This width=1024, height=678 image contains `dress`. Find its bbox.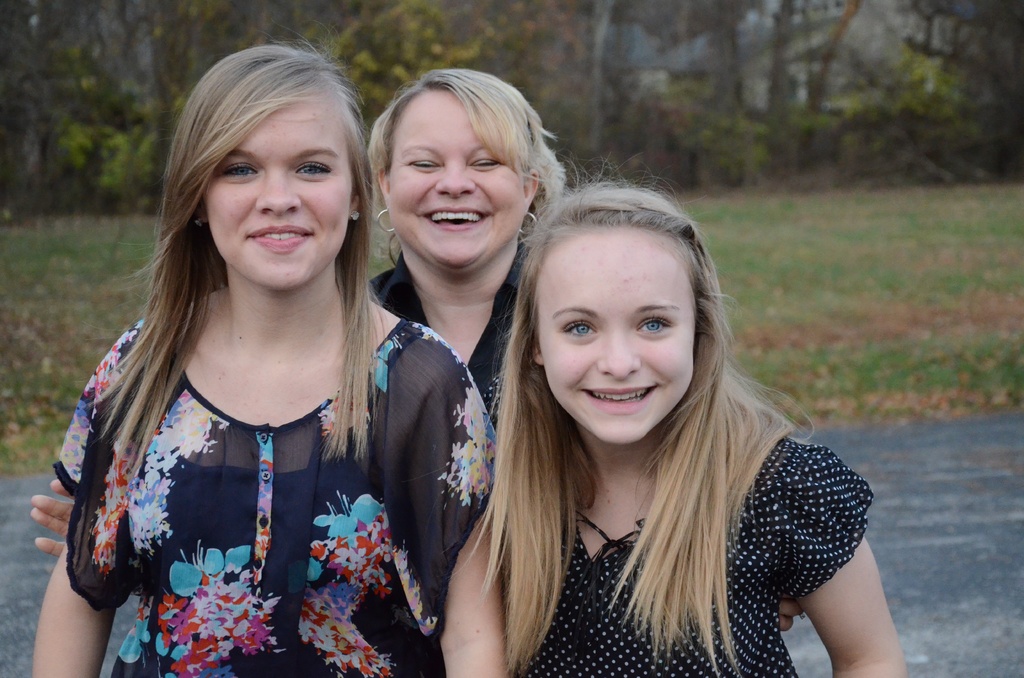
(371,257,544,451).
